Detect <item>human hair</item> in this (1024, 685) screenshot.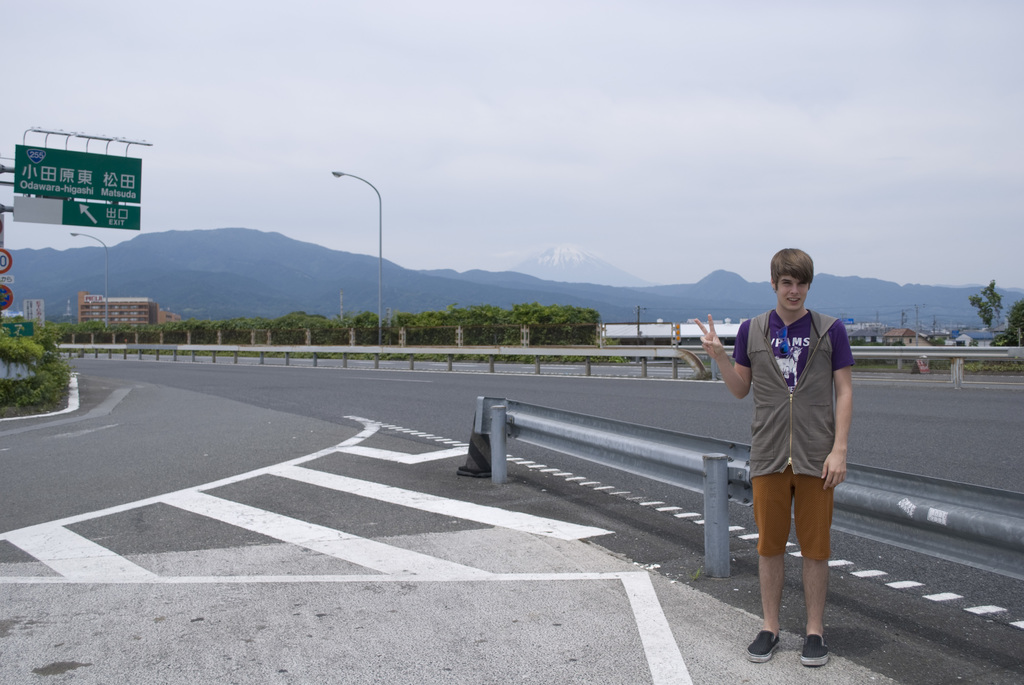
Detection: x1=765, y1=246, x2=815, y2=290.
